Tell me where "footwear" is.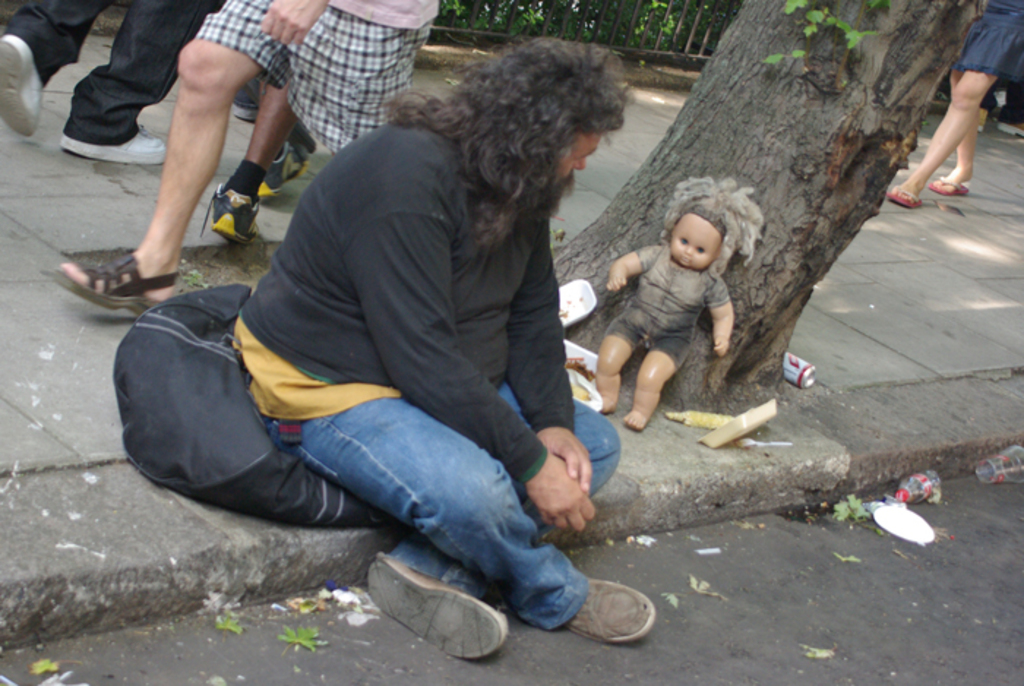
"footwear" is at bbox=[203, 181, 262, 247].
